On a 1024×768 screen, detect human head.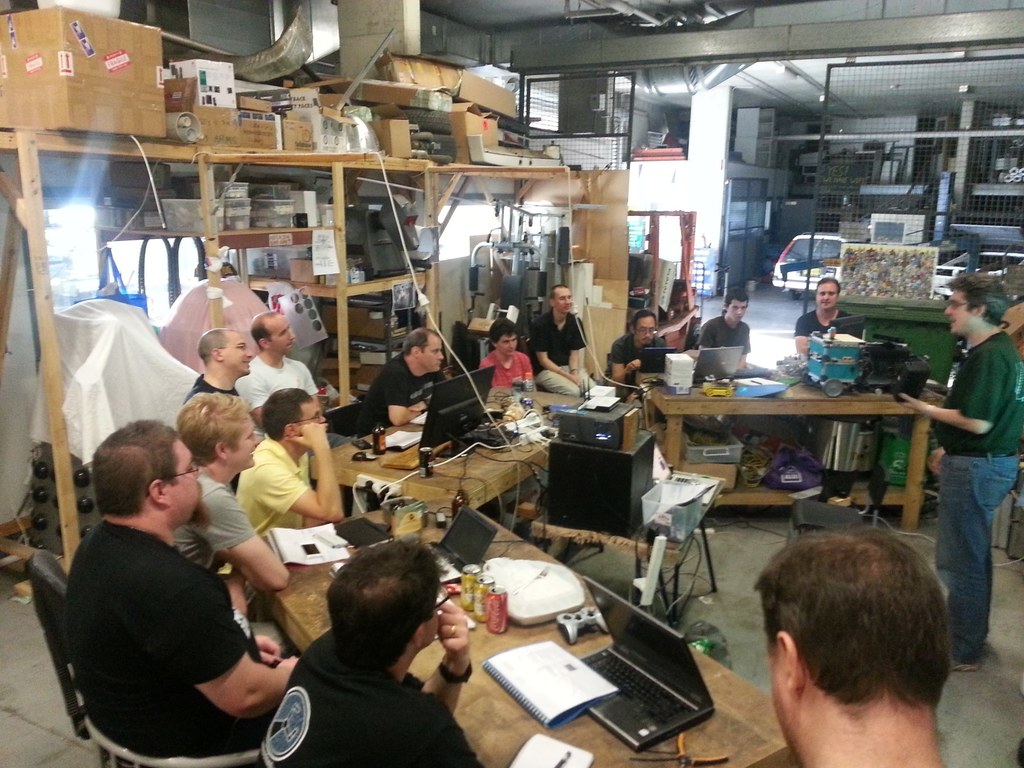
select_region(724, 288, 749, 325).
